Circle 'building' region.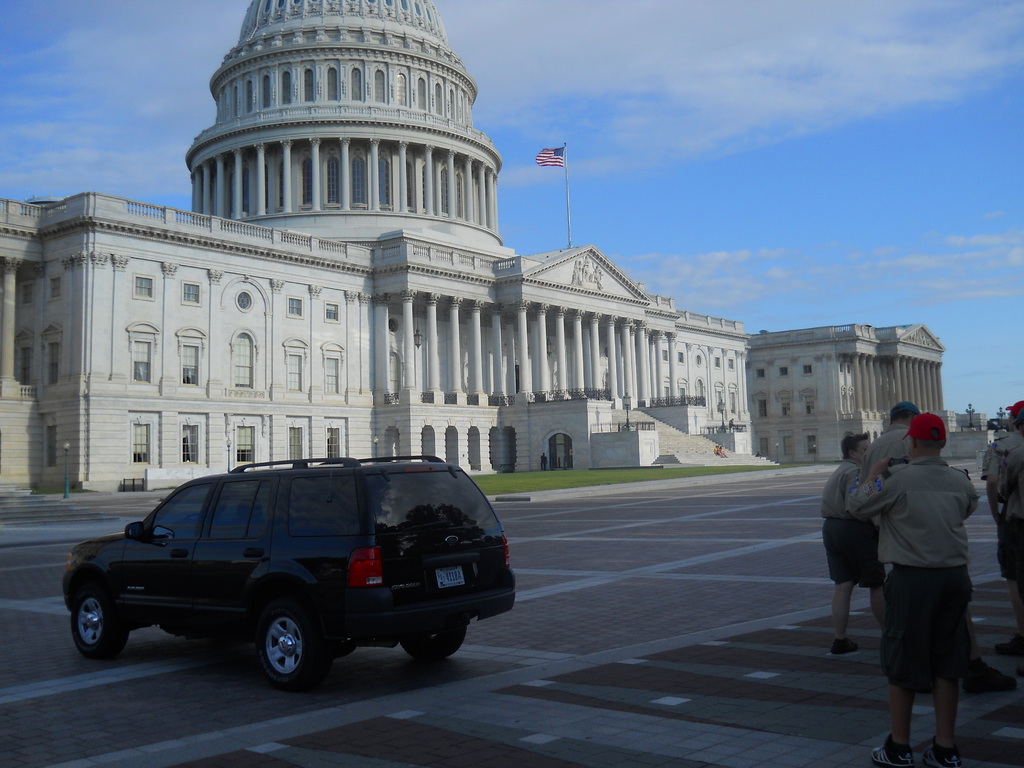
Region: l=0, t=0, r=755, b=495.
